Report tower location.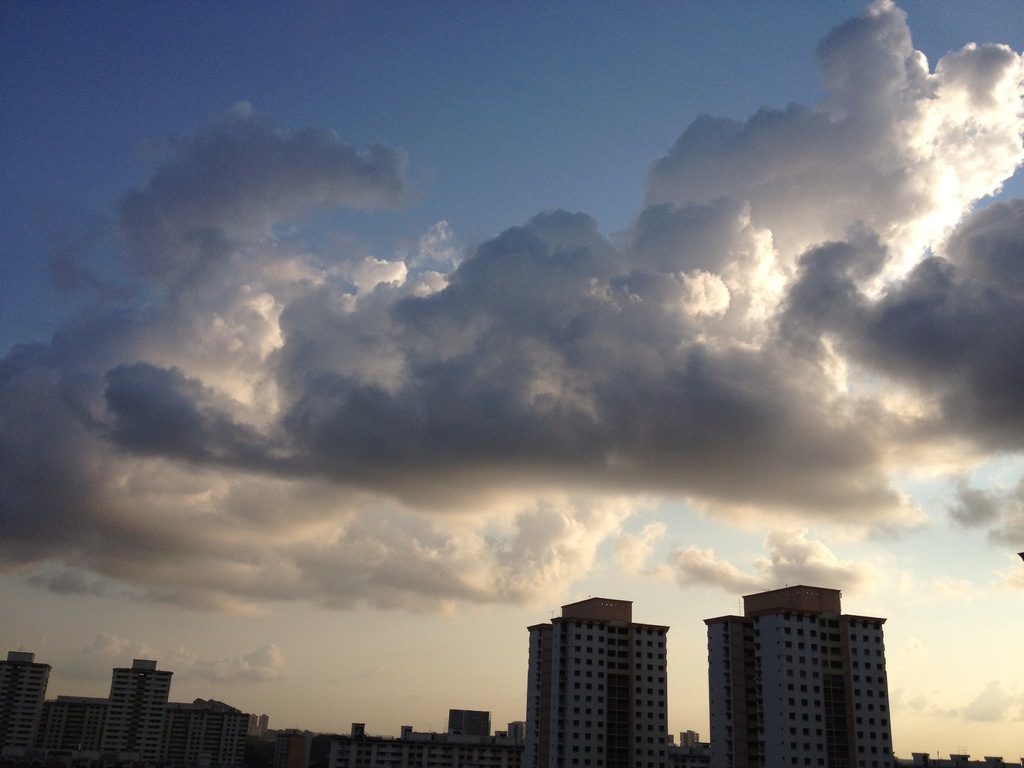
Report: {"x1": 104, "y1": 659, "x2": 178, "y2": 762}.
